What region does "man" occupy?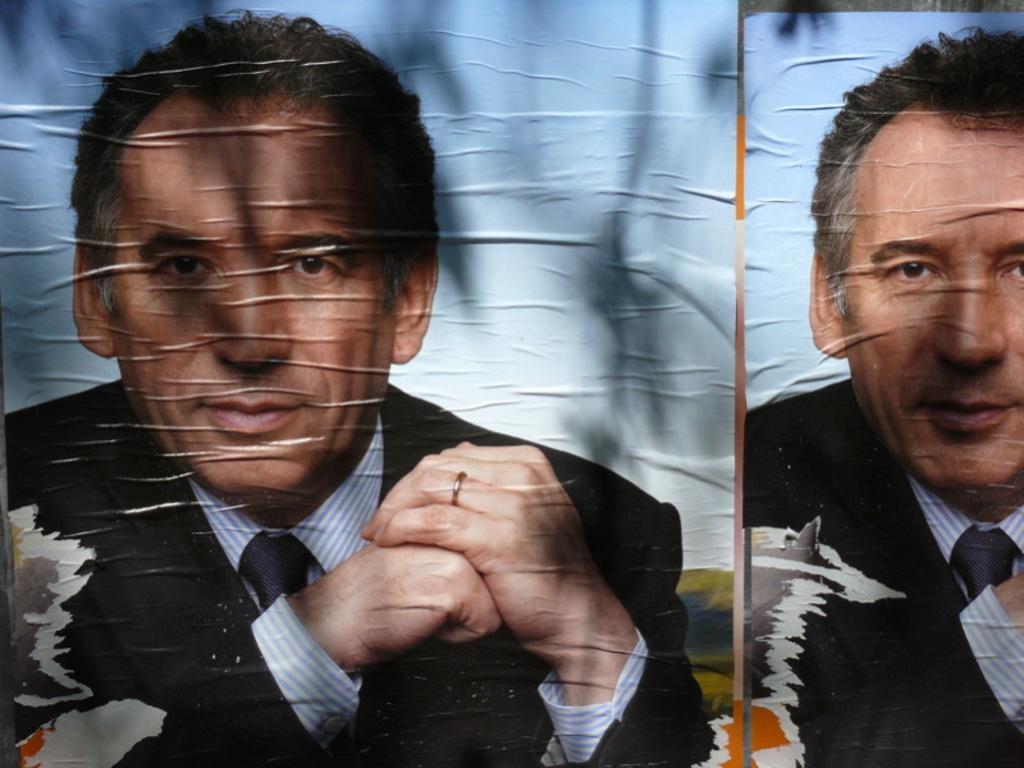
751, 60, 1023, 764.
